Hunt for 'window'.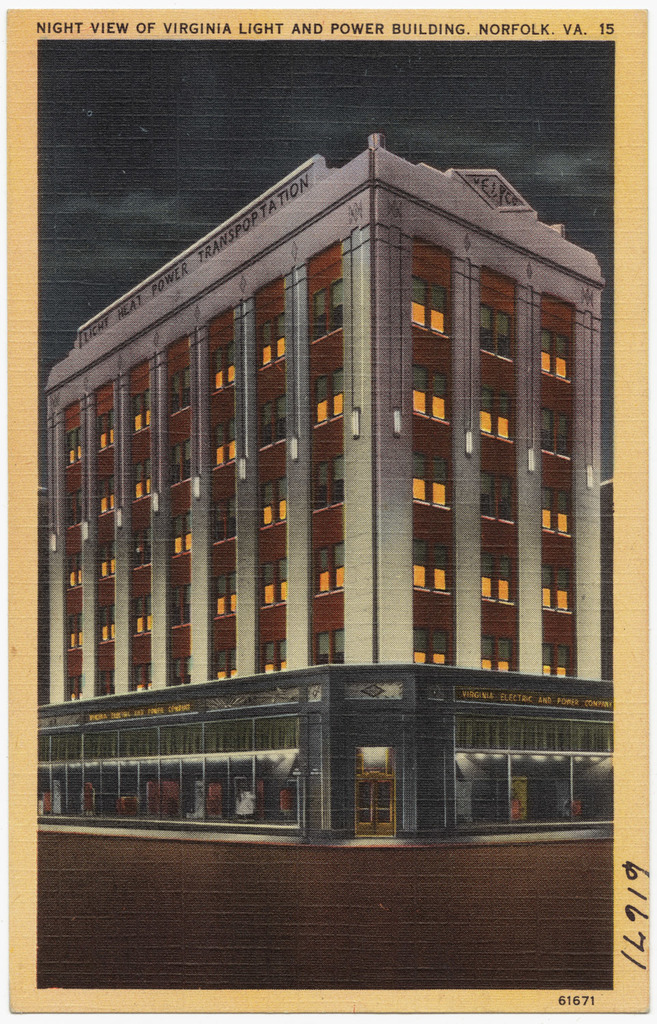
Hunted down at <region>132, 599, 151, 633</region>.
